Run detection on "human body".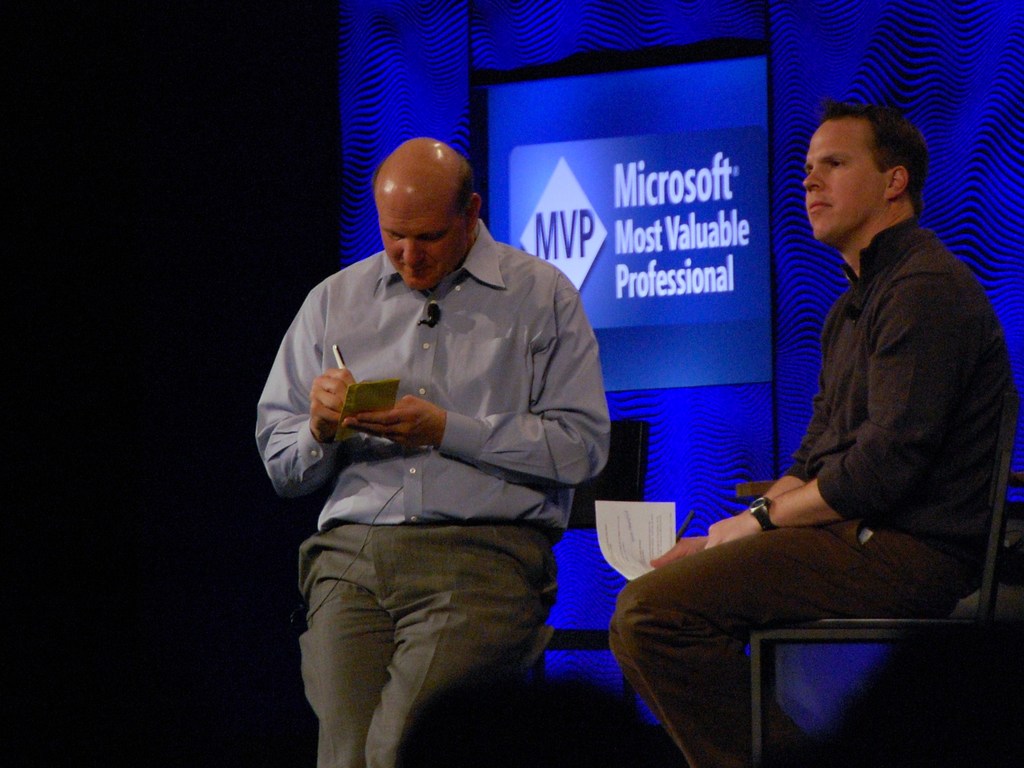
Result: bbox=[257, 246, 613, 767].
